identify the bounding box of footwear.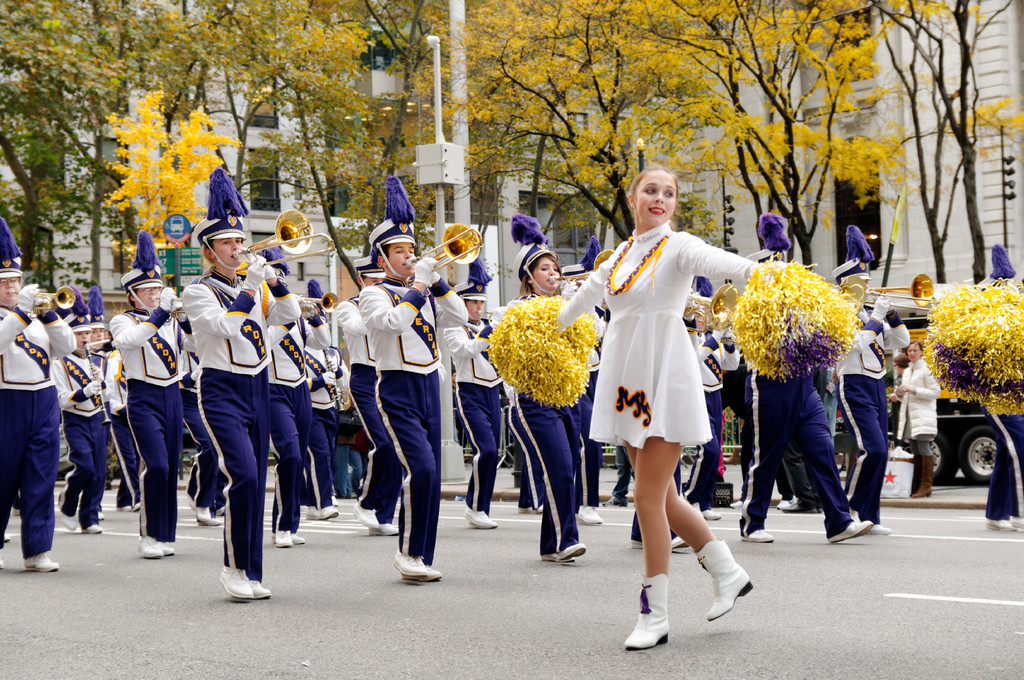
crop(731, 500, 743, 507).
